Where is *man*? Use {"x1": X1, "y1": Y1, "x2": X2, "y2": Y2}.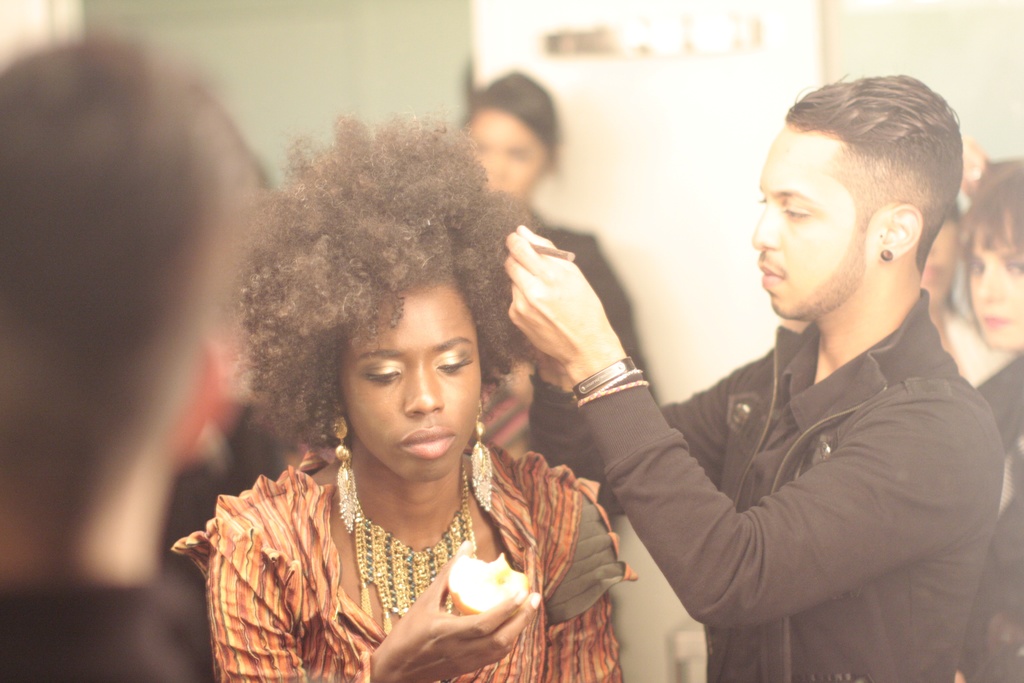
{"x1": 534, "y1": 70, "x2": 1012, "y2": 664}.
